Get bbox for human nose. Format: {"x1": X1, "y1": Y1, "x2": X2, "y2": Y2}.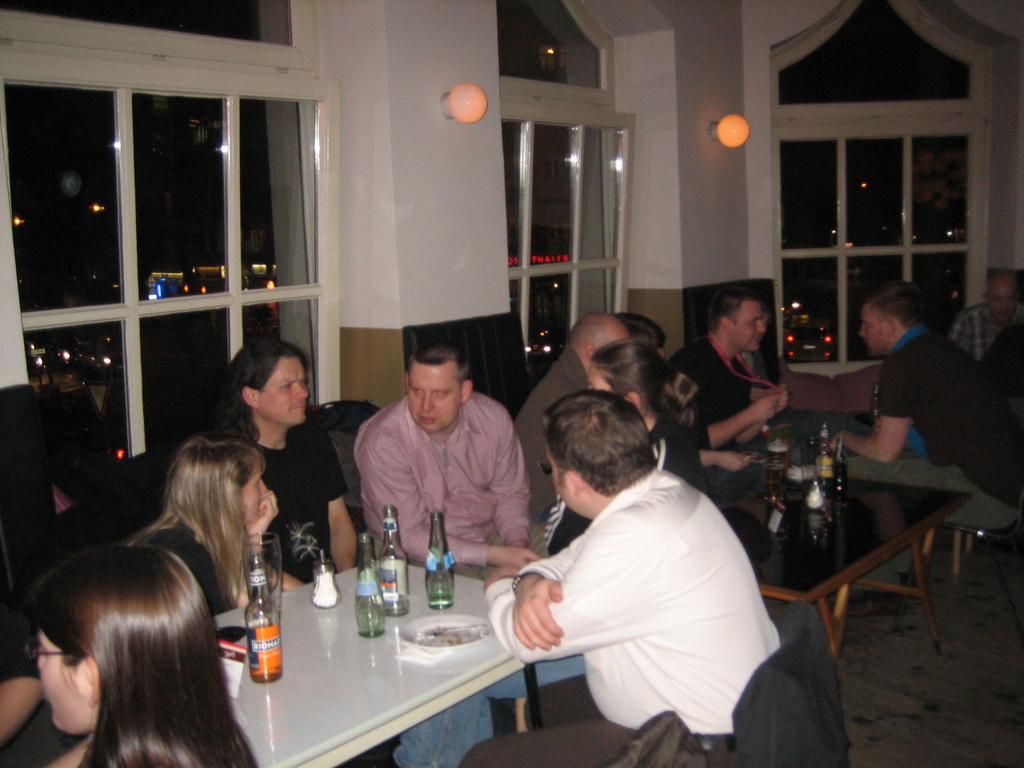
{"x1": 756, "y1": 321, "x2": 765, "y2": 331}.
